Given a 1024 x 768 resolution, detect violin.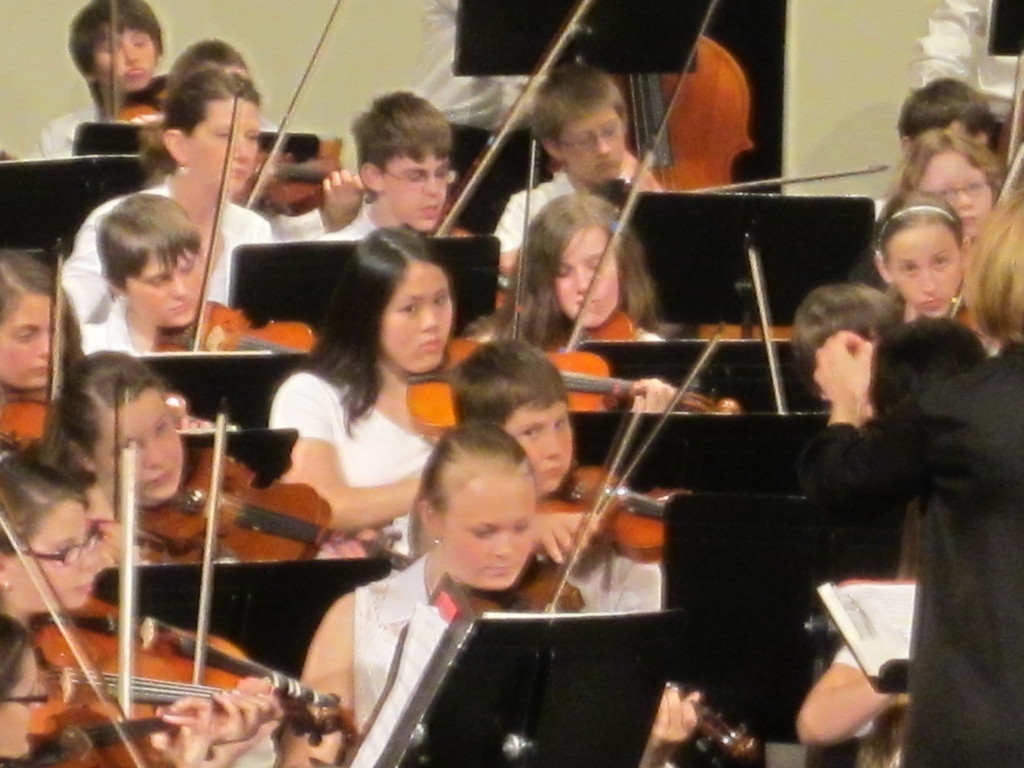
<bbox>745, 249, 794, 415</bbox>.
